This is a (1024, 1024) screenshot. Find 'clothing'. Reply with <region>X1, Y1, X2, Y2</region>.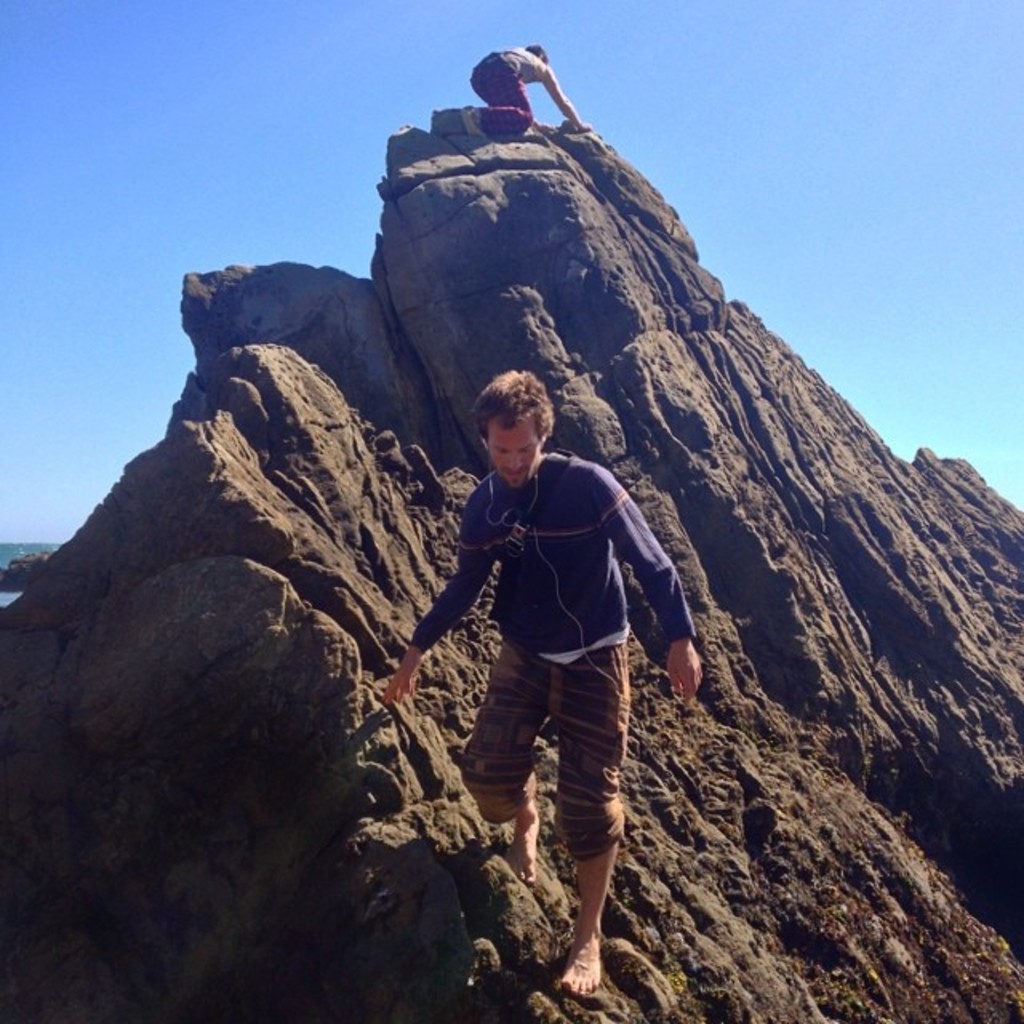
<region>411, 450, 699, 859</region>.
